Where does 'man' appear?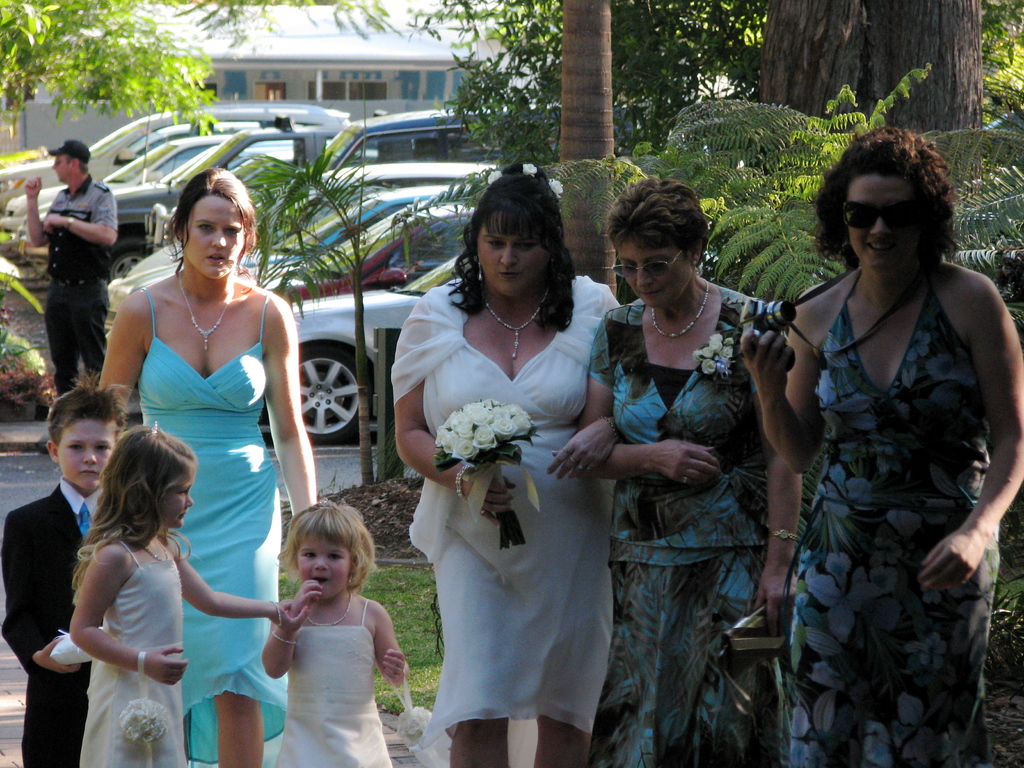
Appears at [20,141,116,399].
